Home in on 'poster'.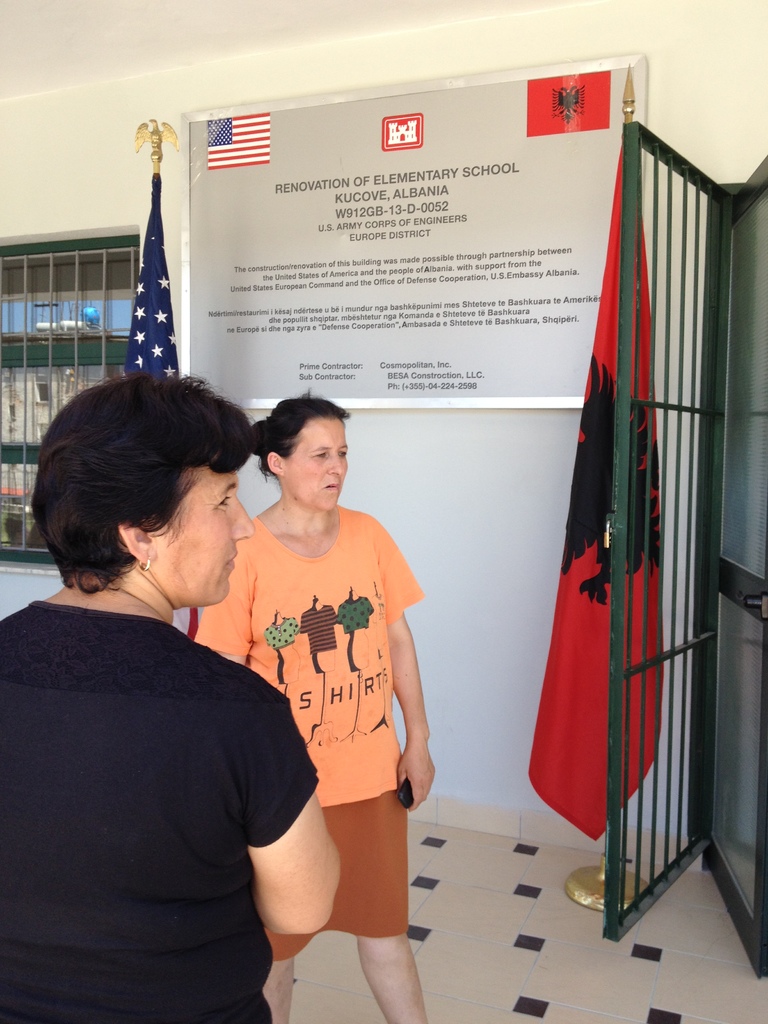
Homed in at <bbox>193, 64, 633, 396</bbox>.
